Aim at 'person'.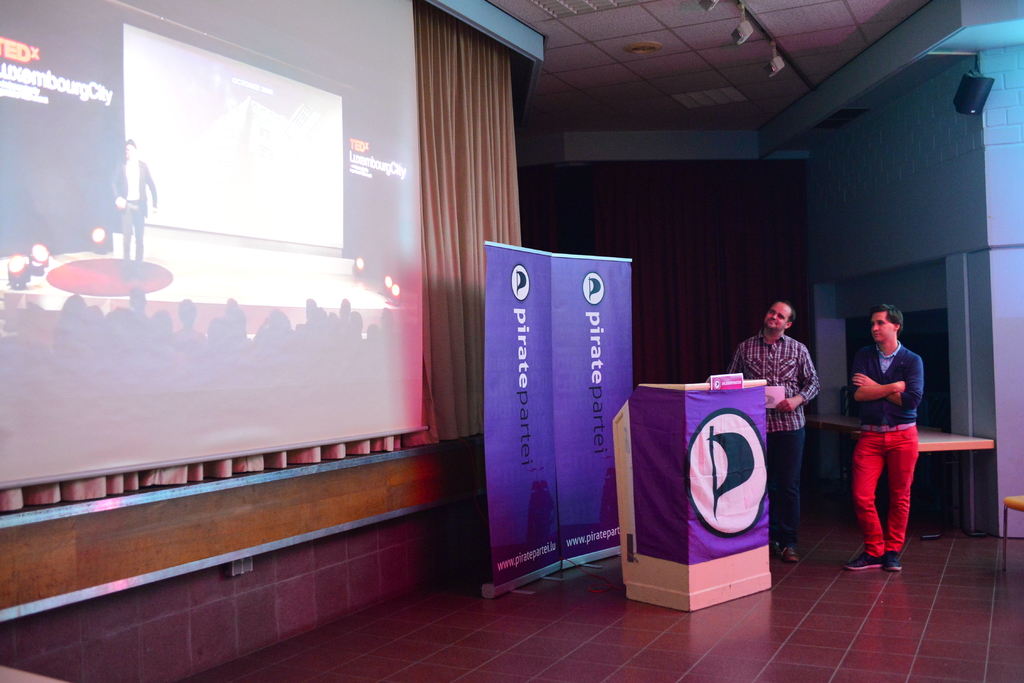
Aimed at bbox=(841, 304, 925, 573).
